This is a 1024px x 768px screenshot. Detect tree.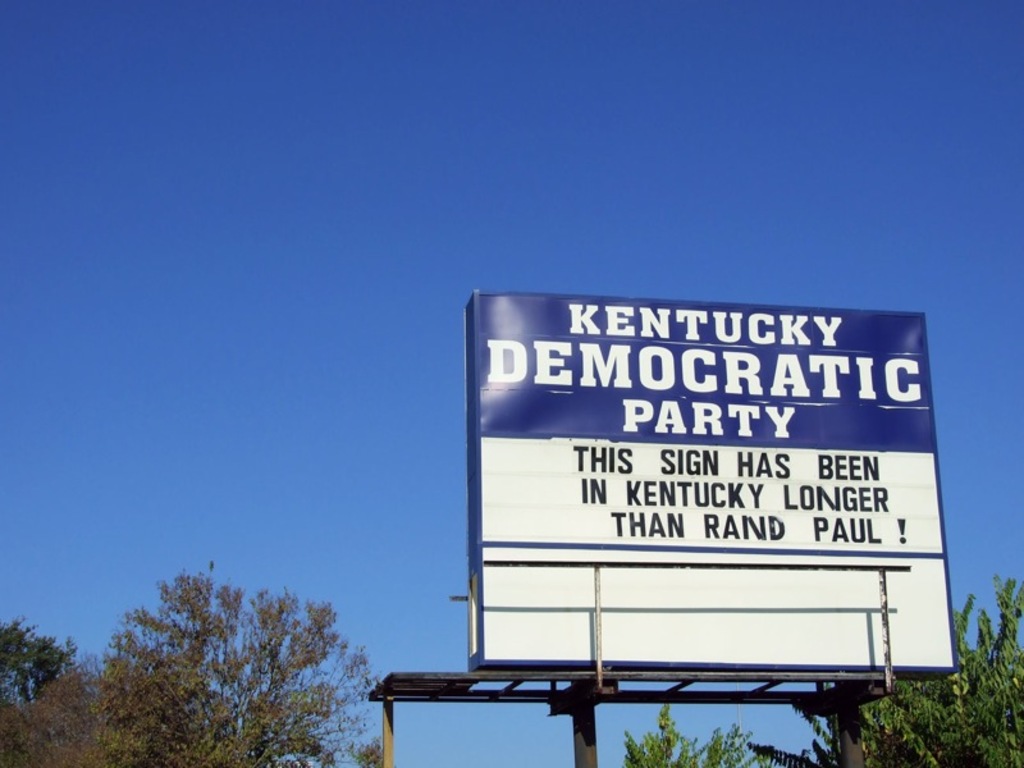
bbox=[0, 659, 116, 767].
